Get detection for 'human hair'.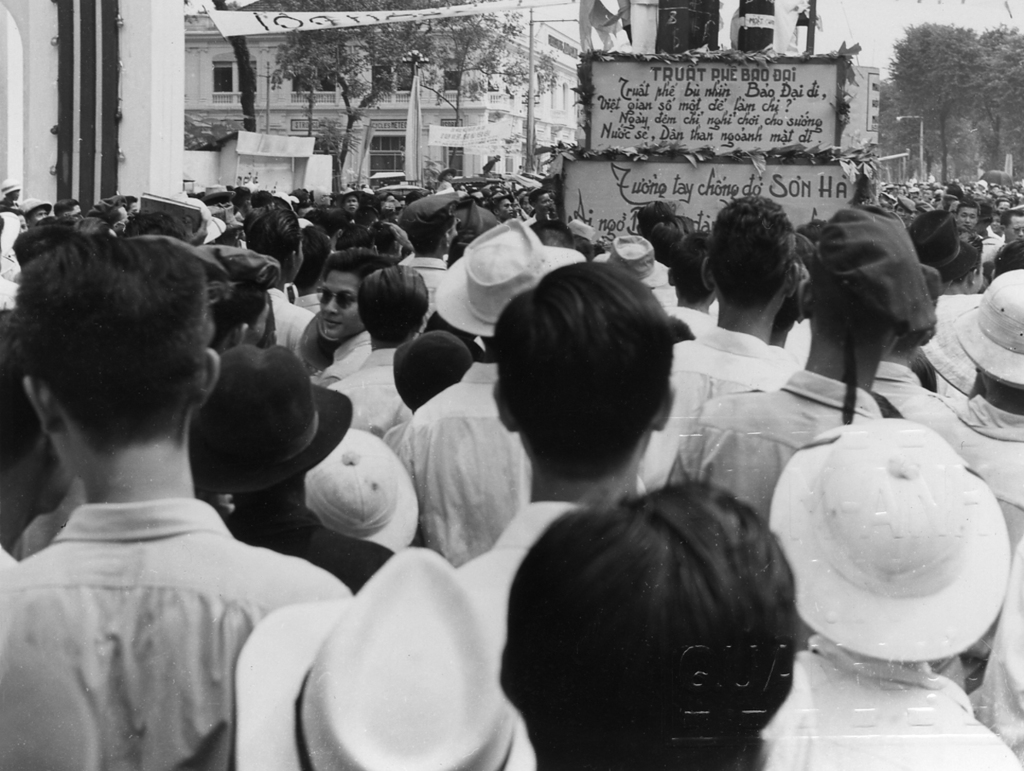
Detection: pyautogui.locateOnScreen(488, 257, 673, 490).
